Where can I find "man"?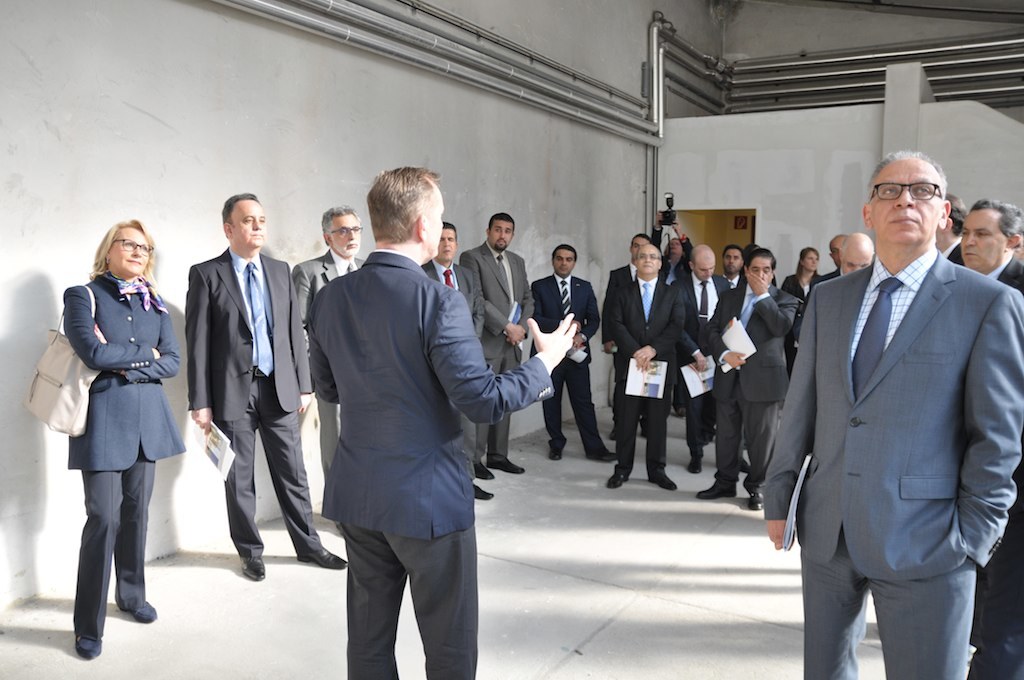
You can find it at [left=670, top=244, right=731, bottom=476].
